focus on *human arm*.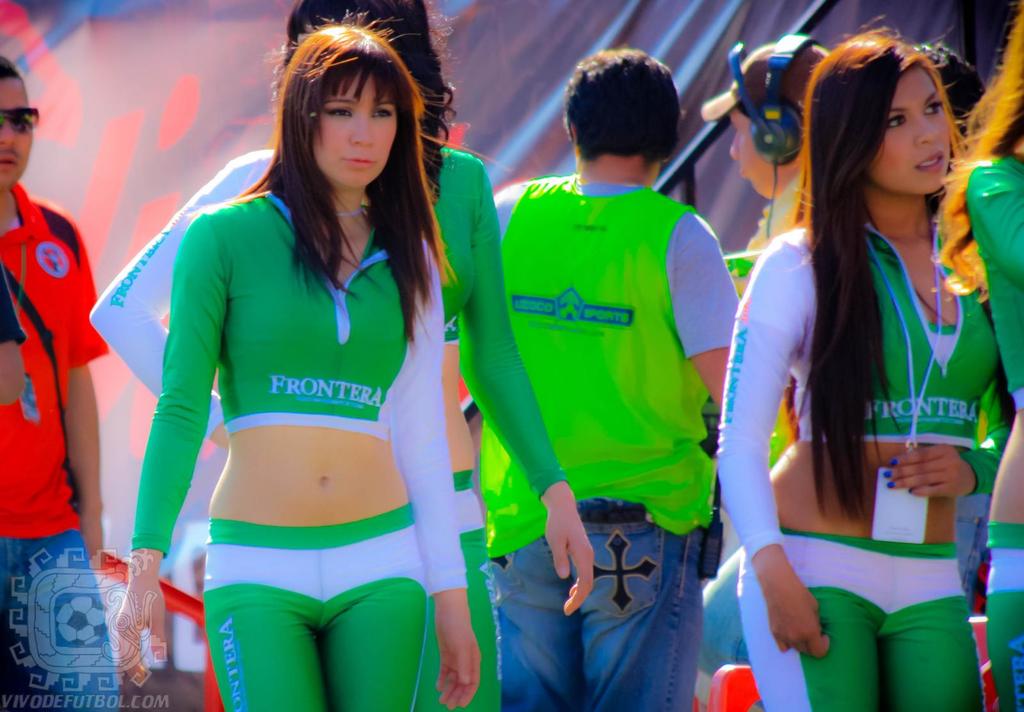
Focused at (86,161,252,450).
